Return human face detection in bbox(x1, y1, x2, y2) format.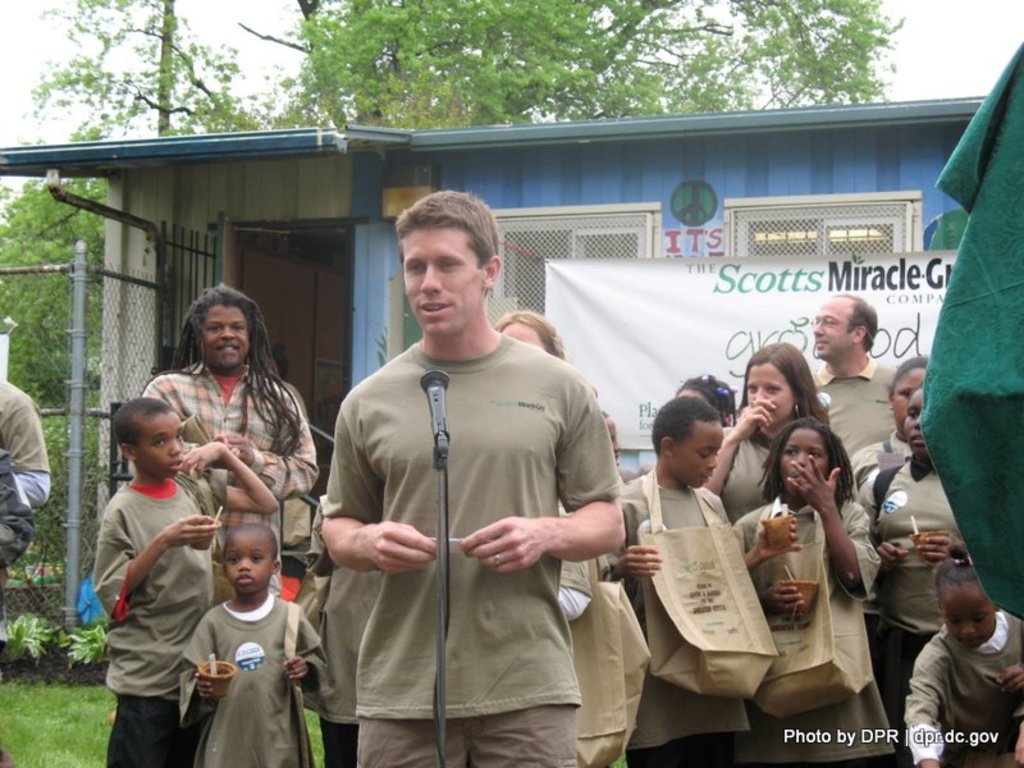
bbox(901, 384, 924, 460).
